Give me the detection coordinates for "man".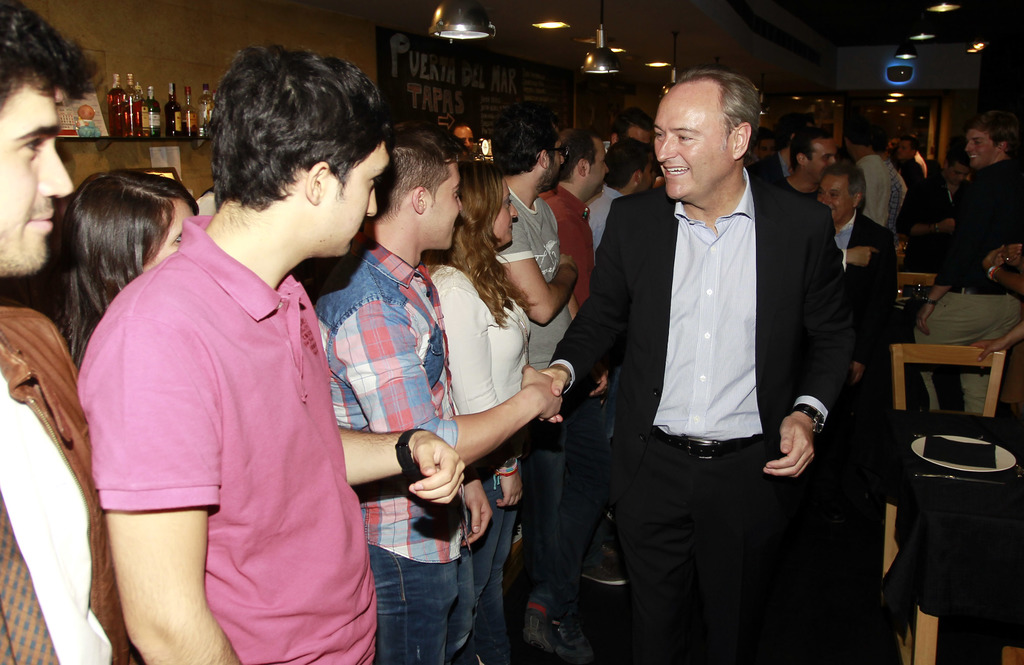
(left=784, top=136, right=829, bottom=194).
